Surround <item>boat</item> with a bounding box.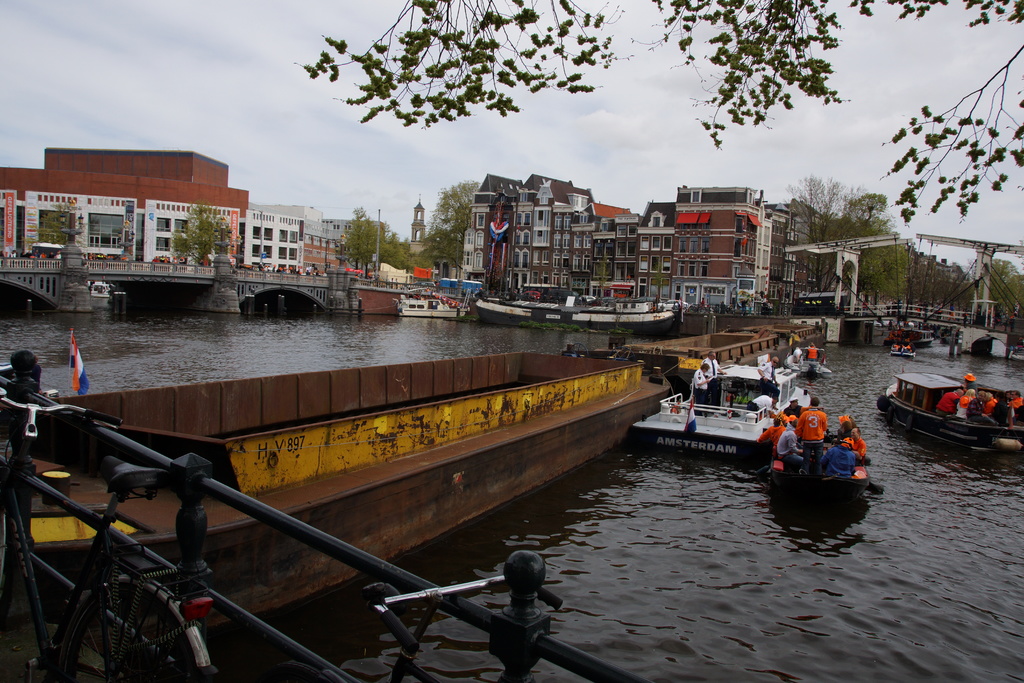
BBox(771, 415, 873, 504).
